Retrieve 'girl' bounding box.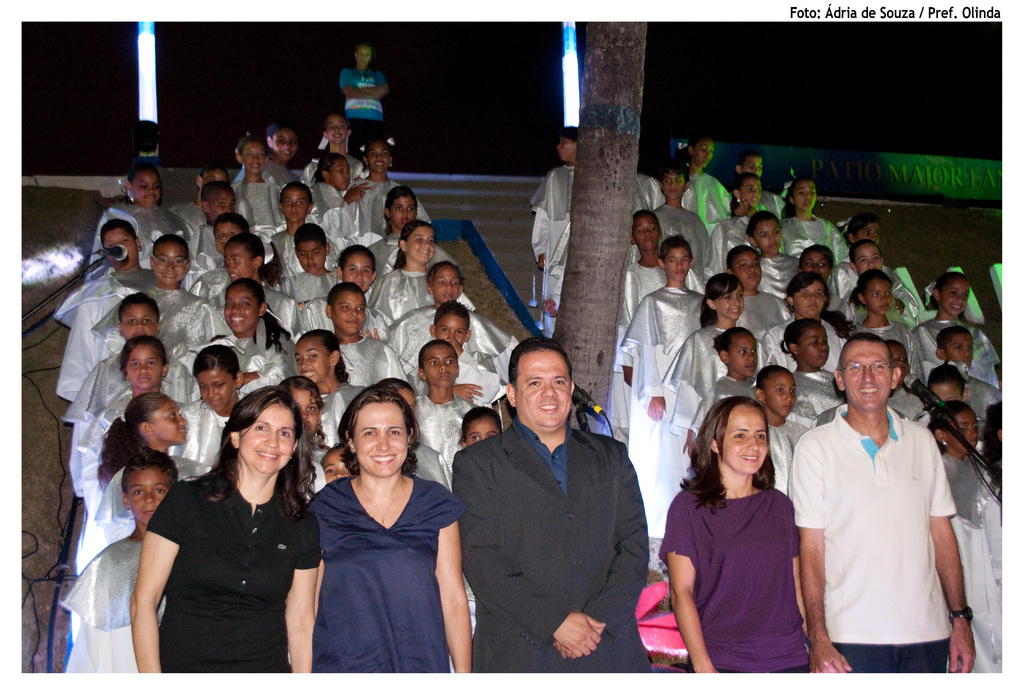
Bounding box: Rect(306, 153, 364, 254).
